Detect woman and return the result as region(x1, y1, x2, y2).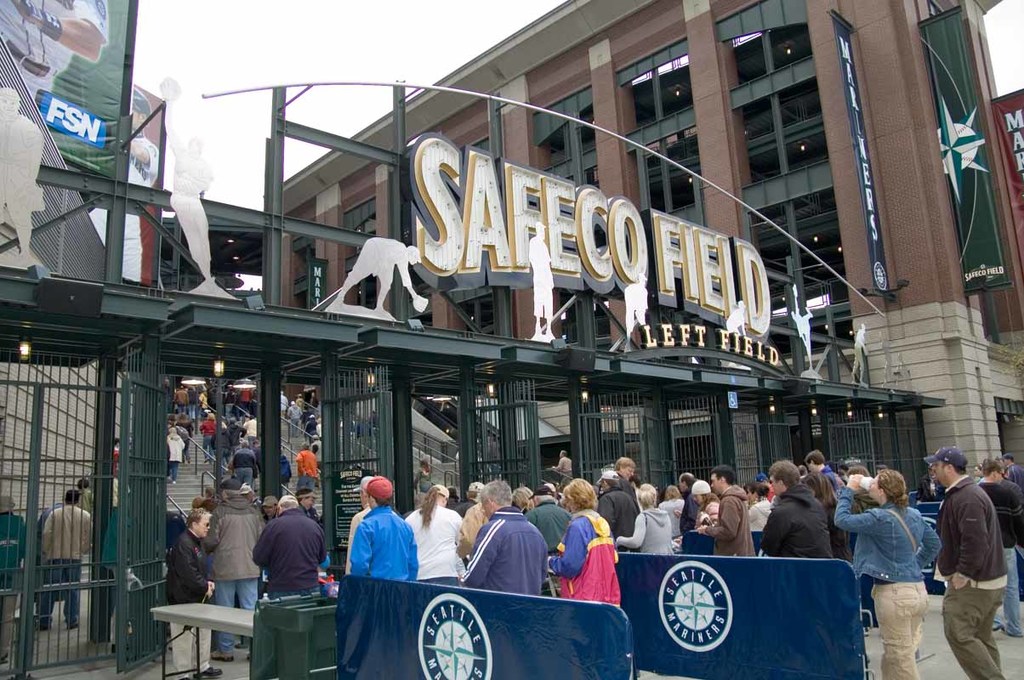
region(655, 484, 686, 550).
